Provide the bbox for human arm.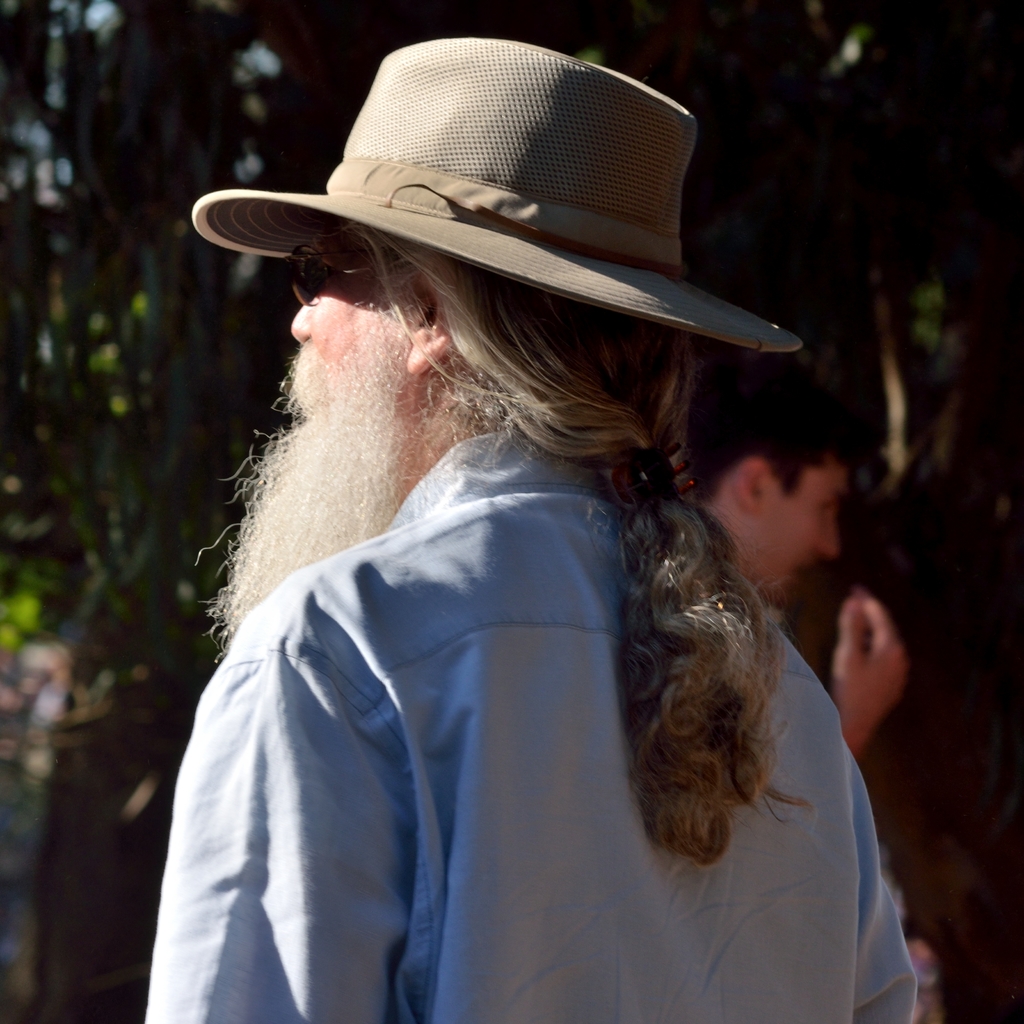
(left=822, top=582, right=915, bottom=780).
